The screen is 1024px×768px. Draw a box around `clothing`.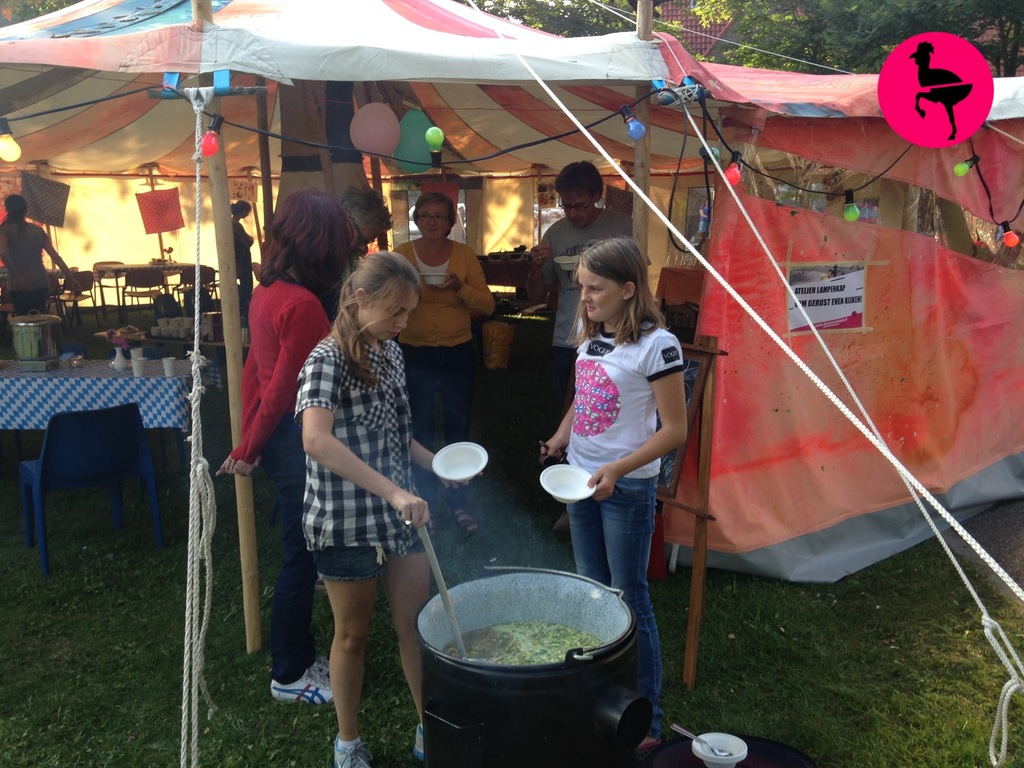
227,262,330,685.
